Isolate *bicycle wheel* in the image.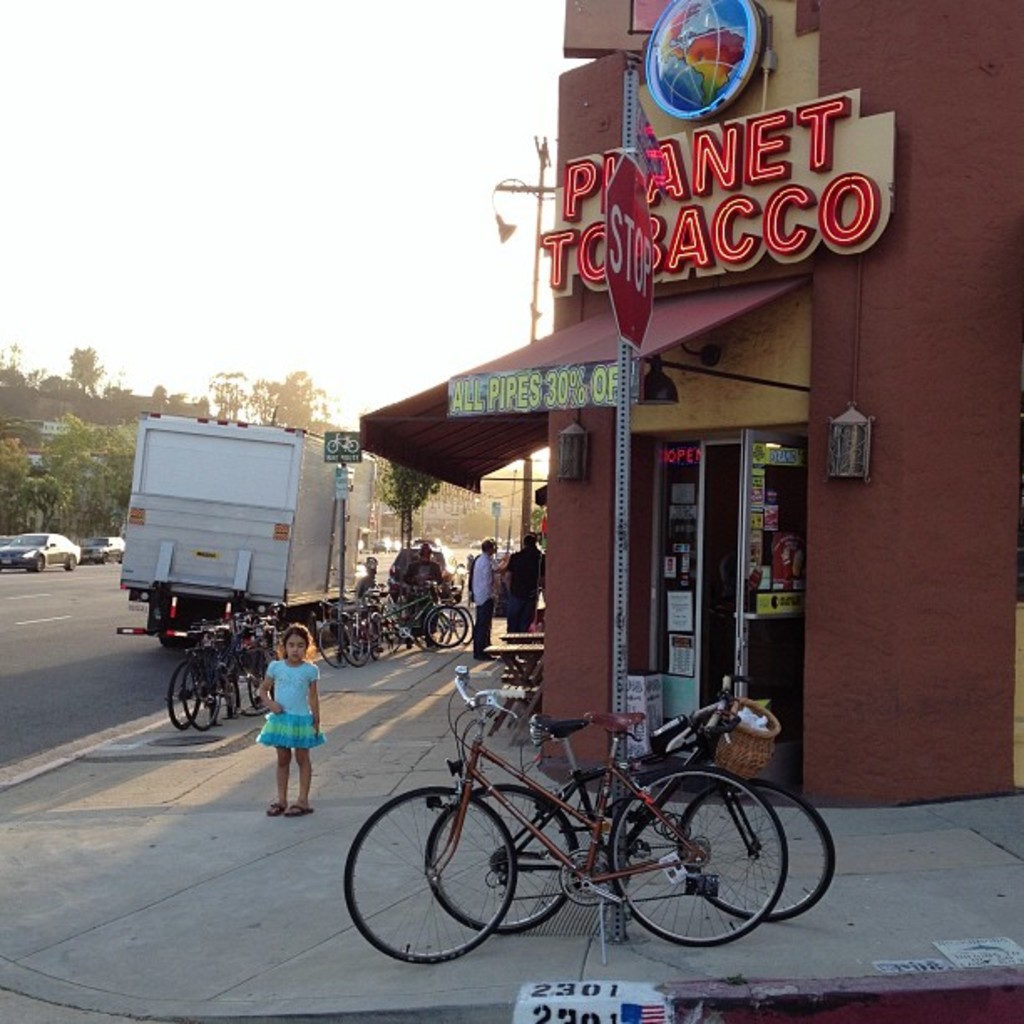
Isolated region: box=[340, 780, 517, 962].
